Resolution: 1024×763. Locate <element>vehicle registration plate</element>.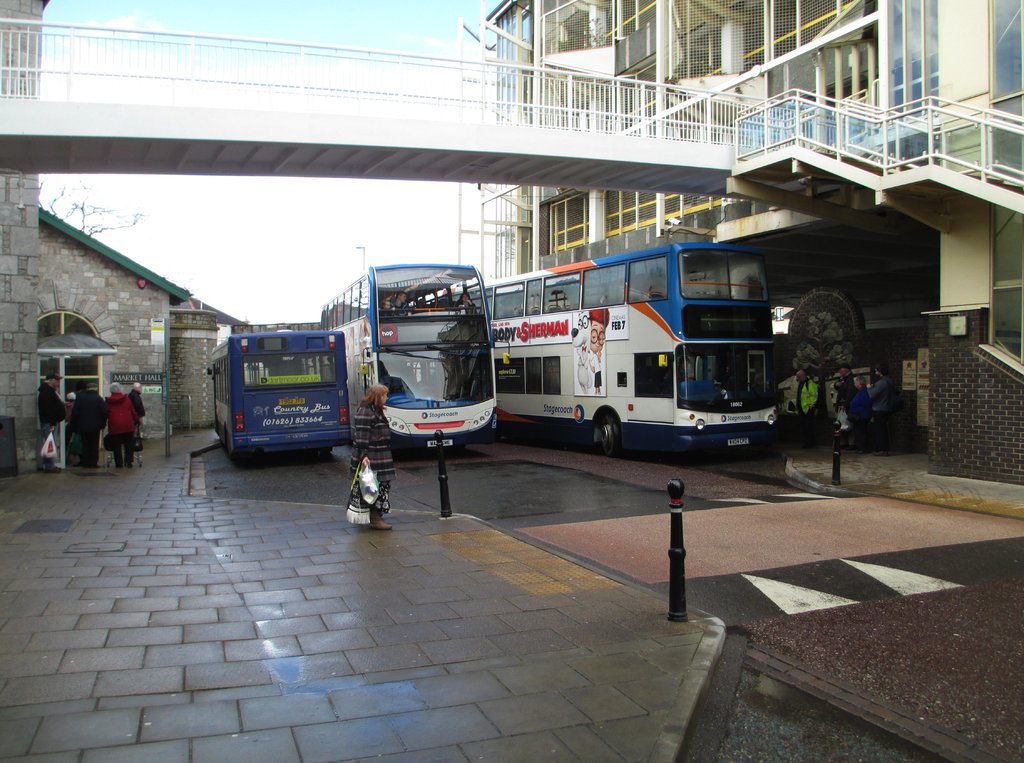
bbox=(724, 437, 751, 448).
